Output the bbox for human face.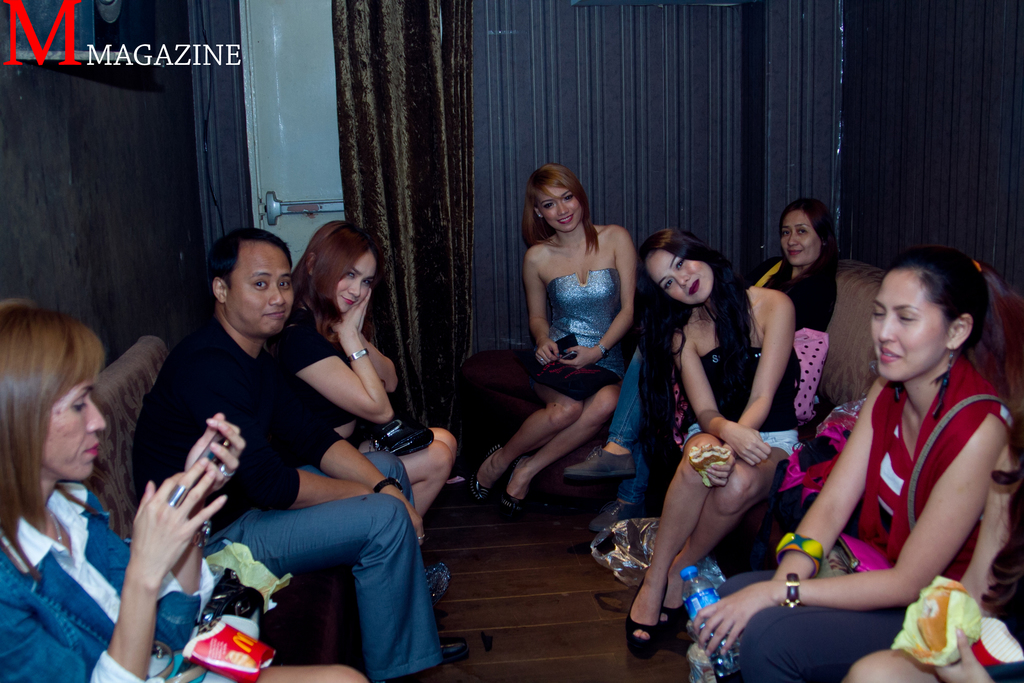
rect(544, 188, 588, 234).
